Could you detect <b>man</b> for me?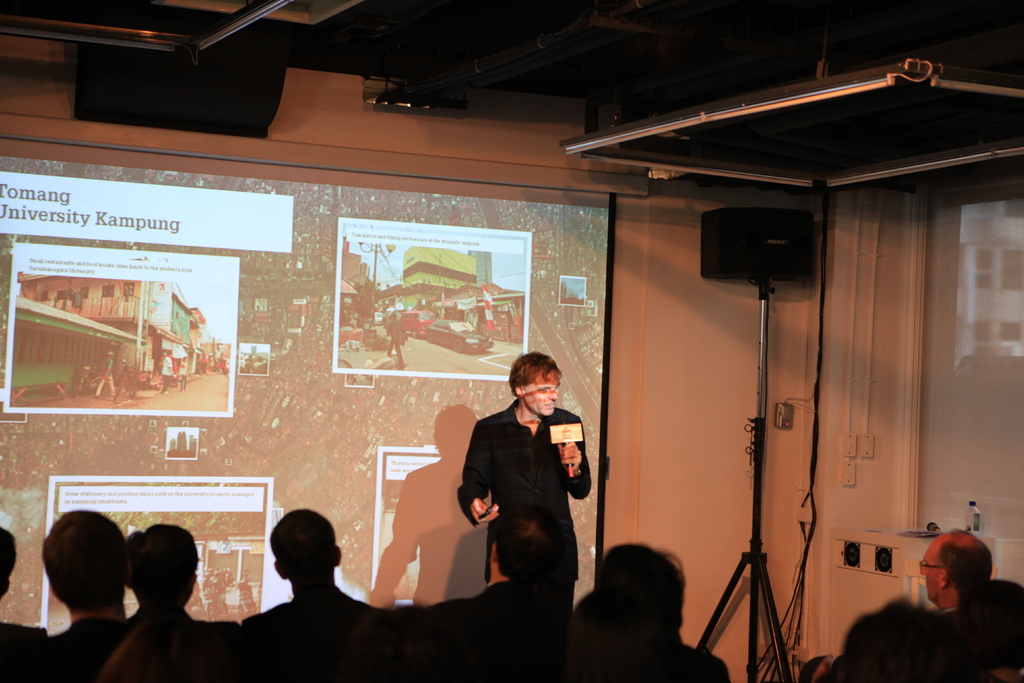
Detection result: detection(432, 512, 557, 616).
